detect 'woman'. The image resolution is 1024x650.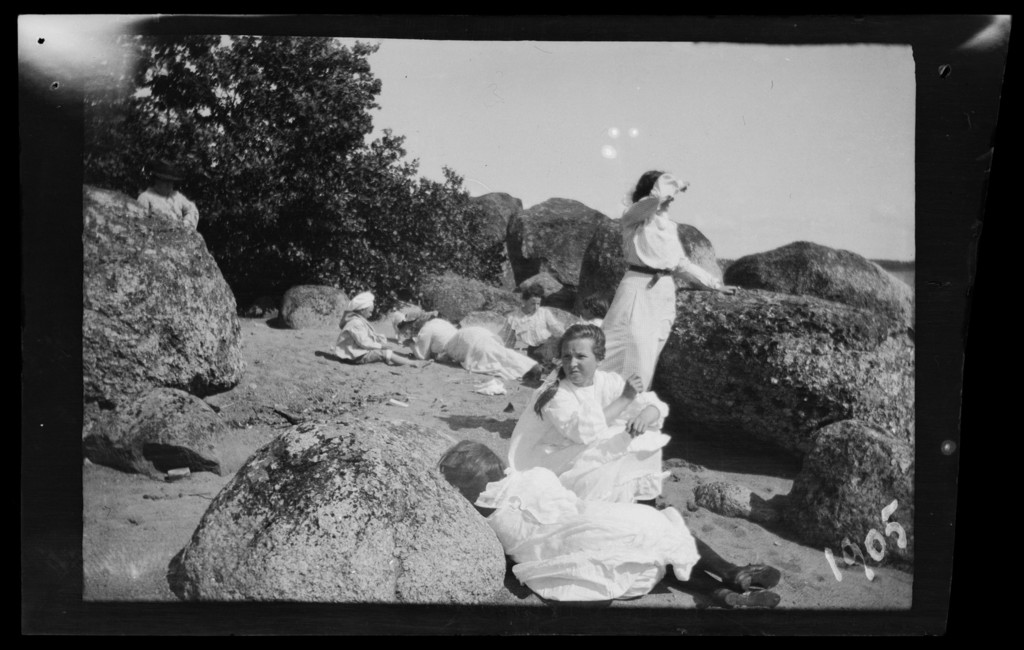
select_region(602, 173, 716, 394).
